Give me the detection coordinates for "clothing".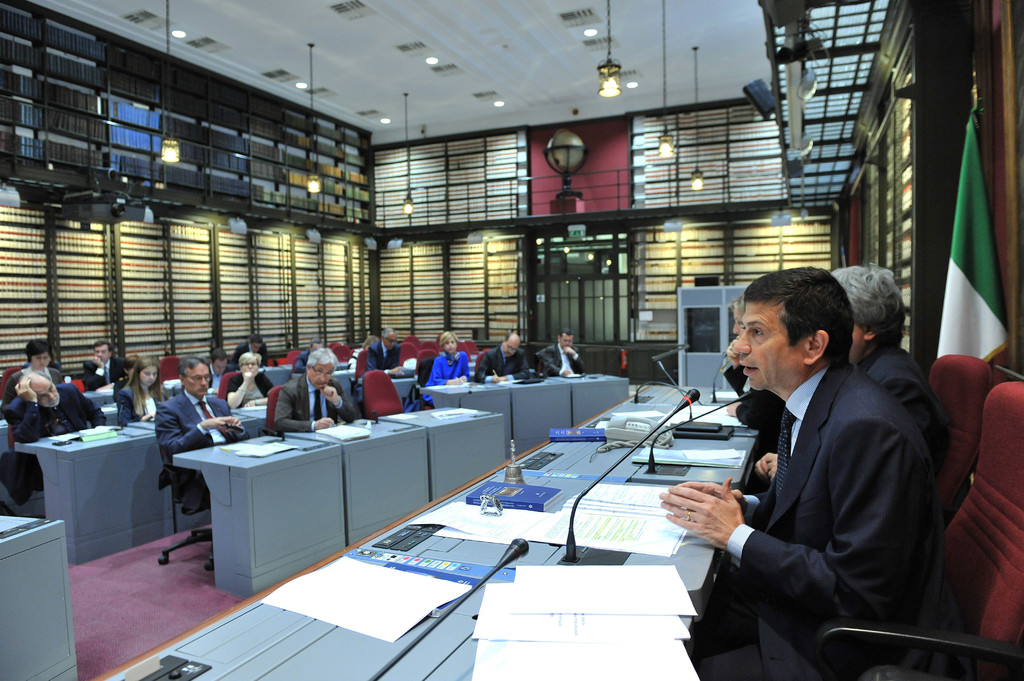
[419,346,460,406].
